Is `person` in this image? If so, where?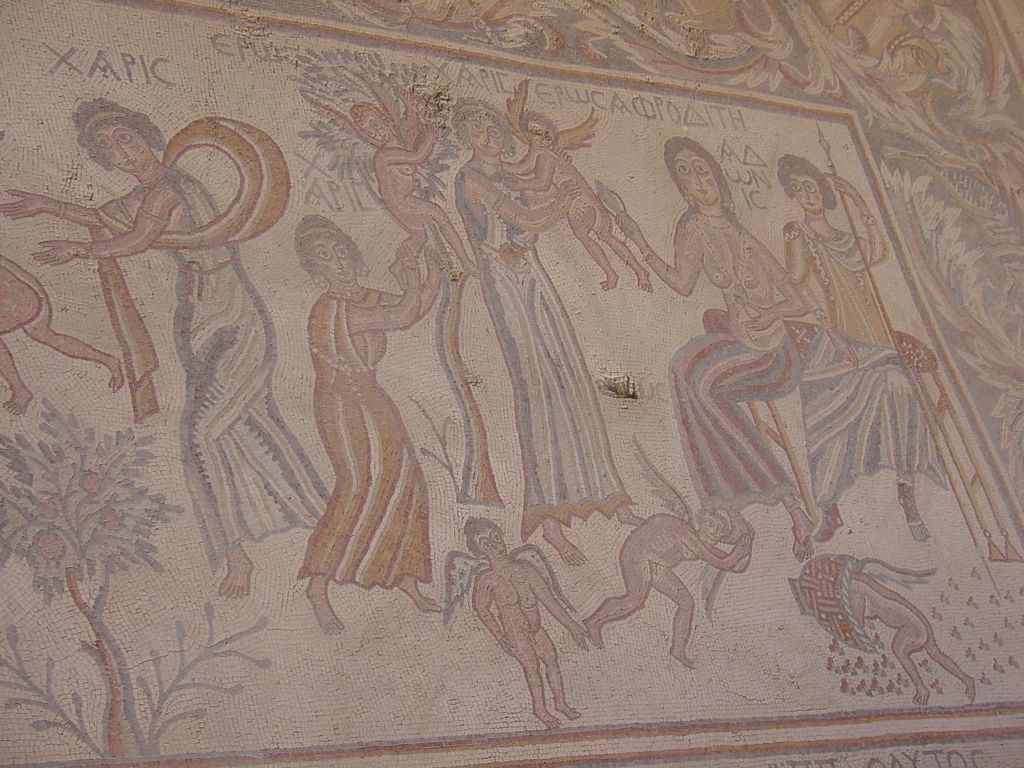
Yes, at {"x1": 781, "y1": 547, "x2": 981, "y2": 707}.
